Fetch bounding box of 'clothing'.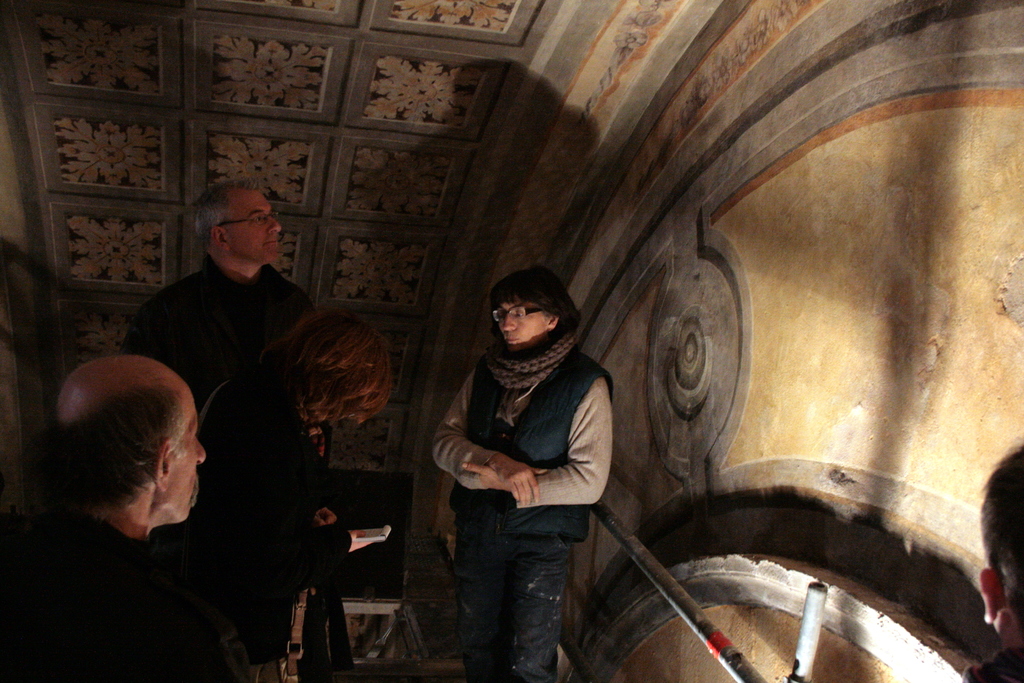
Bbox: {"x1": 193, "y1": 358, "x2": 355, "y2": 682}.
